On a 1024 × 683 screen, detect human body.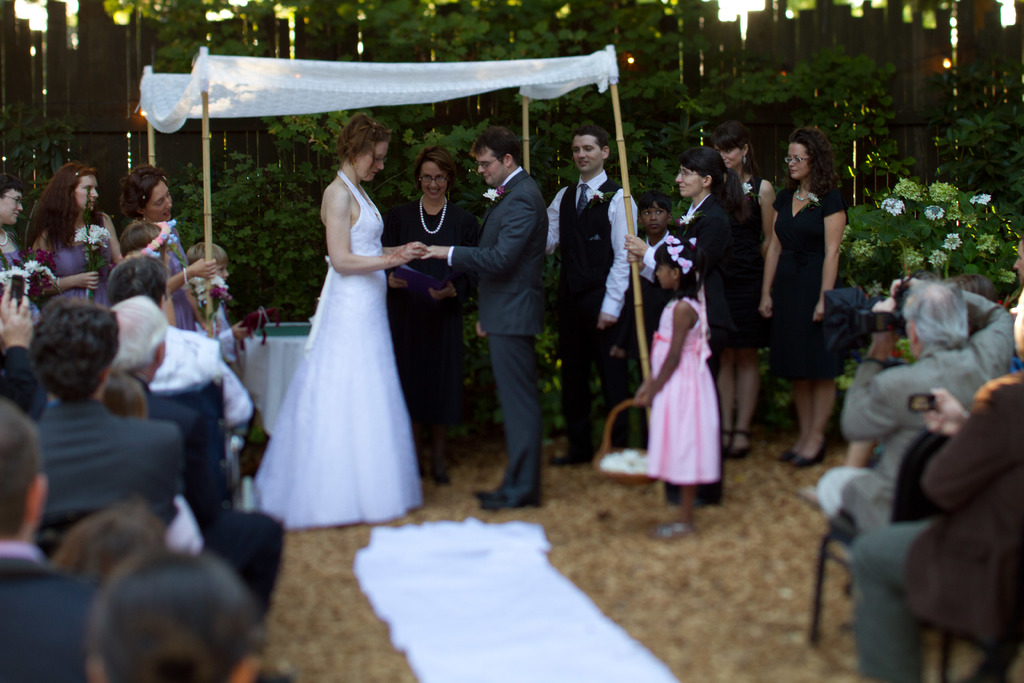
bbox=(637, 229, 716, 538).
